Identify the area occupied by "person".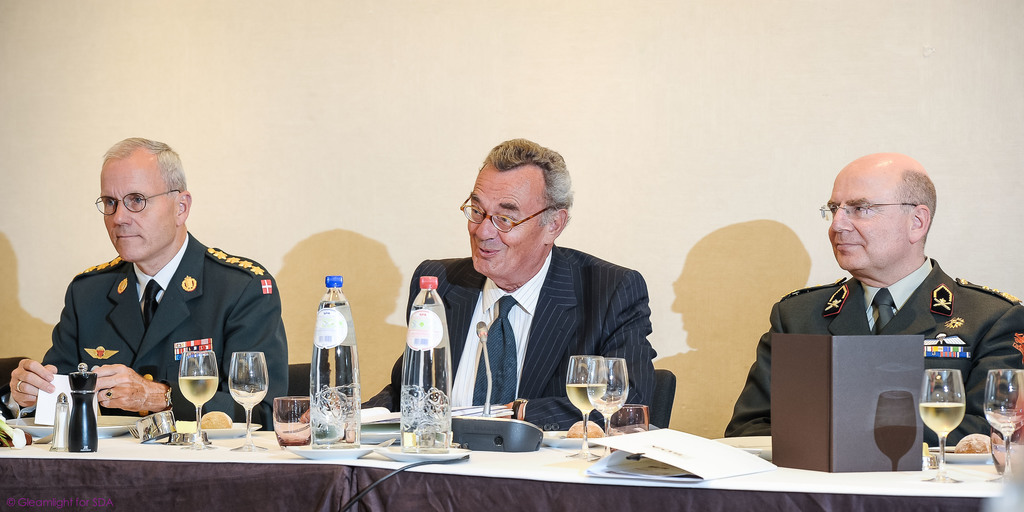
Area: locate(723, 148, 1023, 444).
